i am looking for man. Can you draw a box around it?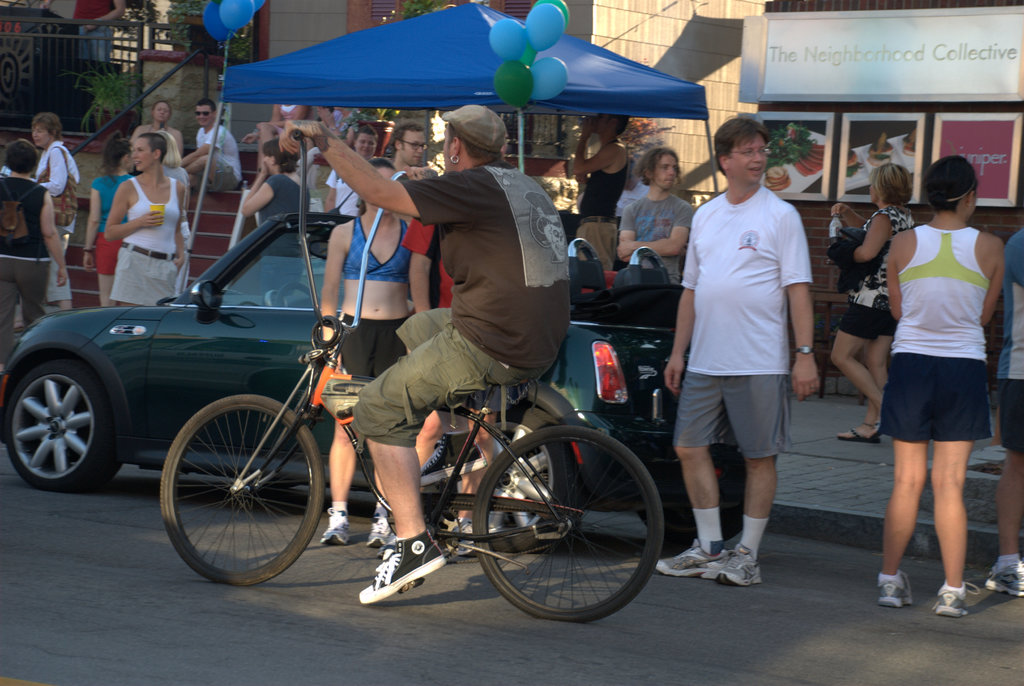
Sure, the bounding box is (left=653, top=122, right=826, bottom=593).
